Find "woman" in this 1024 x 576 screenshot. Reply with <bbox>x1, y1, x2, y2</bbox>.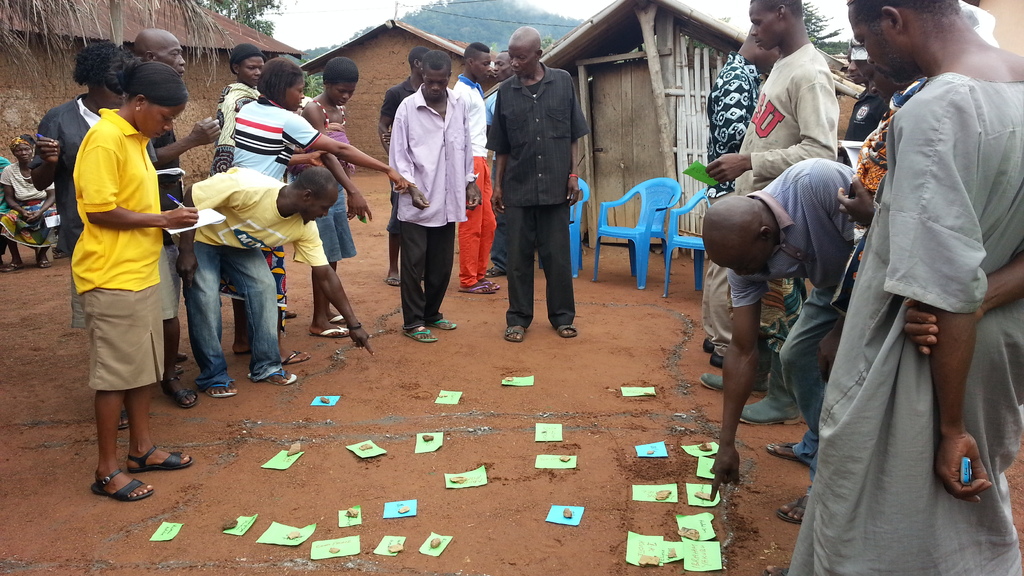
<bbox>787, 0, 1023, 575</bbox>.
